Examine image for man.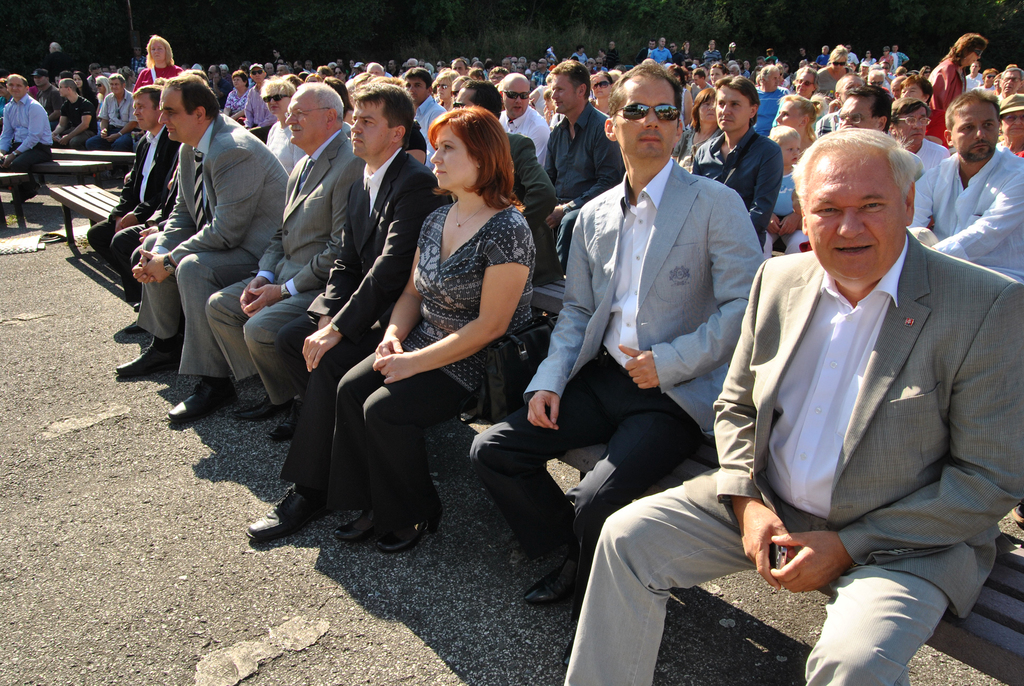
Examination result: <box>0,70,50,198</box>.
